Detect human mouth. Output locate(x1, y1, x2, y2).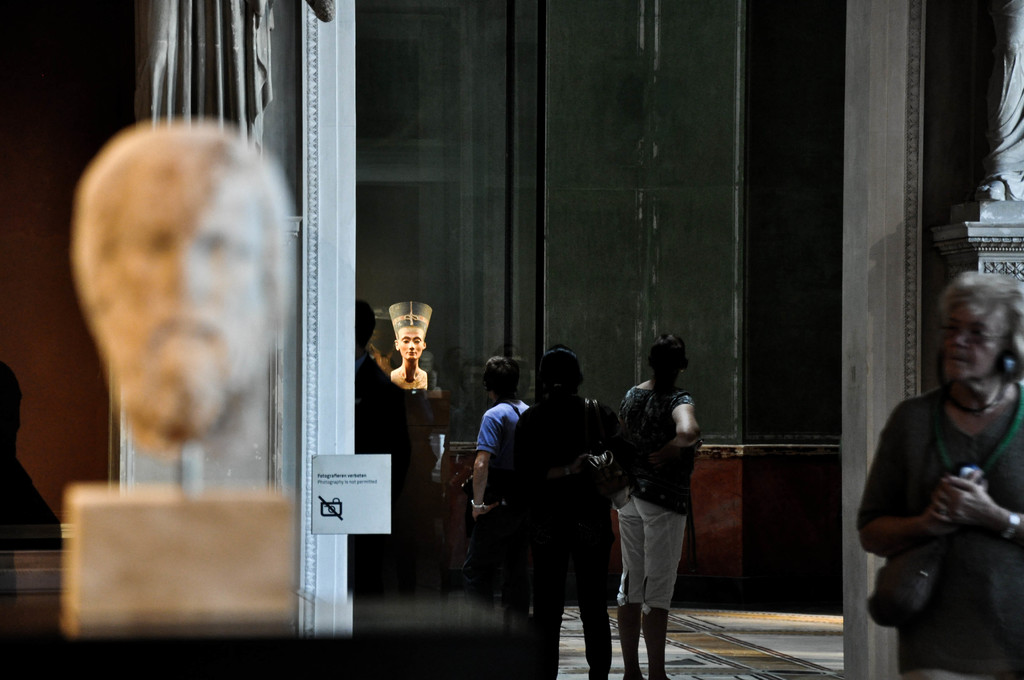
locate(954, 356, 974, 370).
